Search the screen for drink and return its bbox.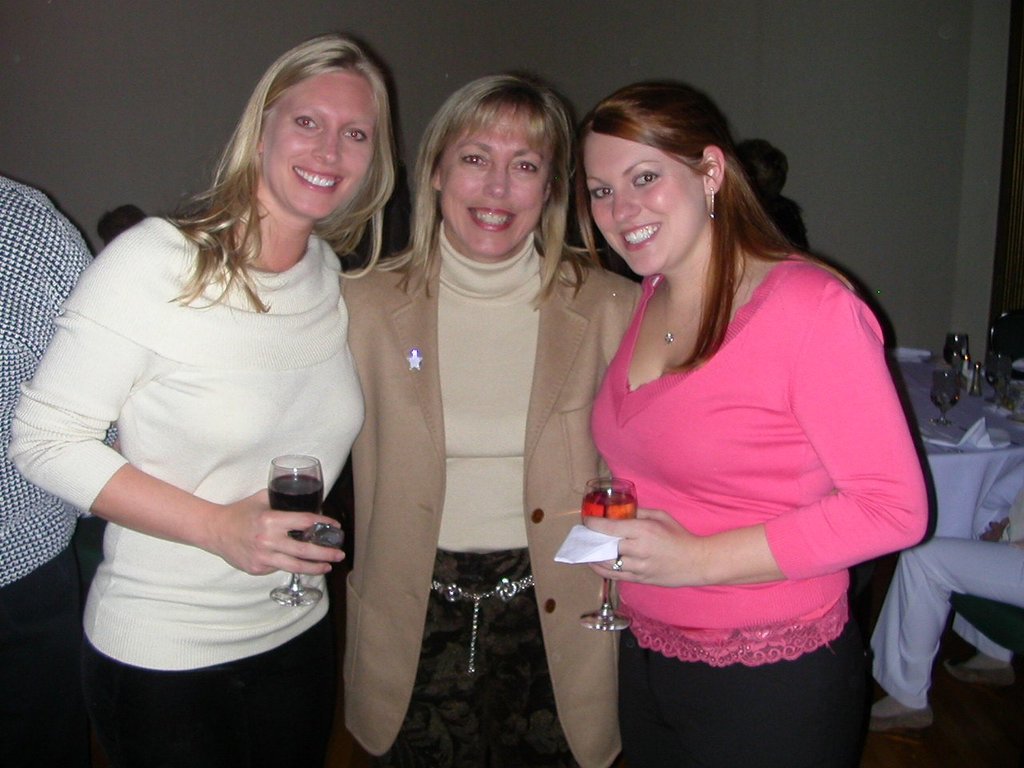
Found: 943, 334, 971, 380.
